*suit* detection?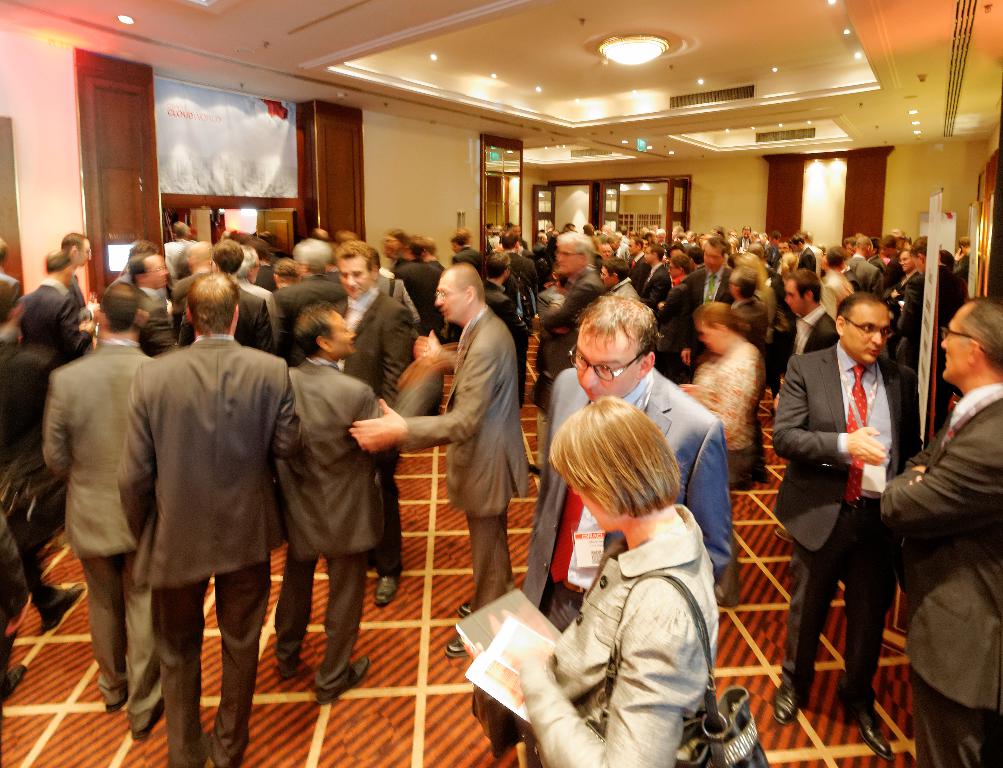
(x1=39, y1=336, x2=154, y2=735)
